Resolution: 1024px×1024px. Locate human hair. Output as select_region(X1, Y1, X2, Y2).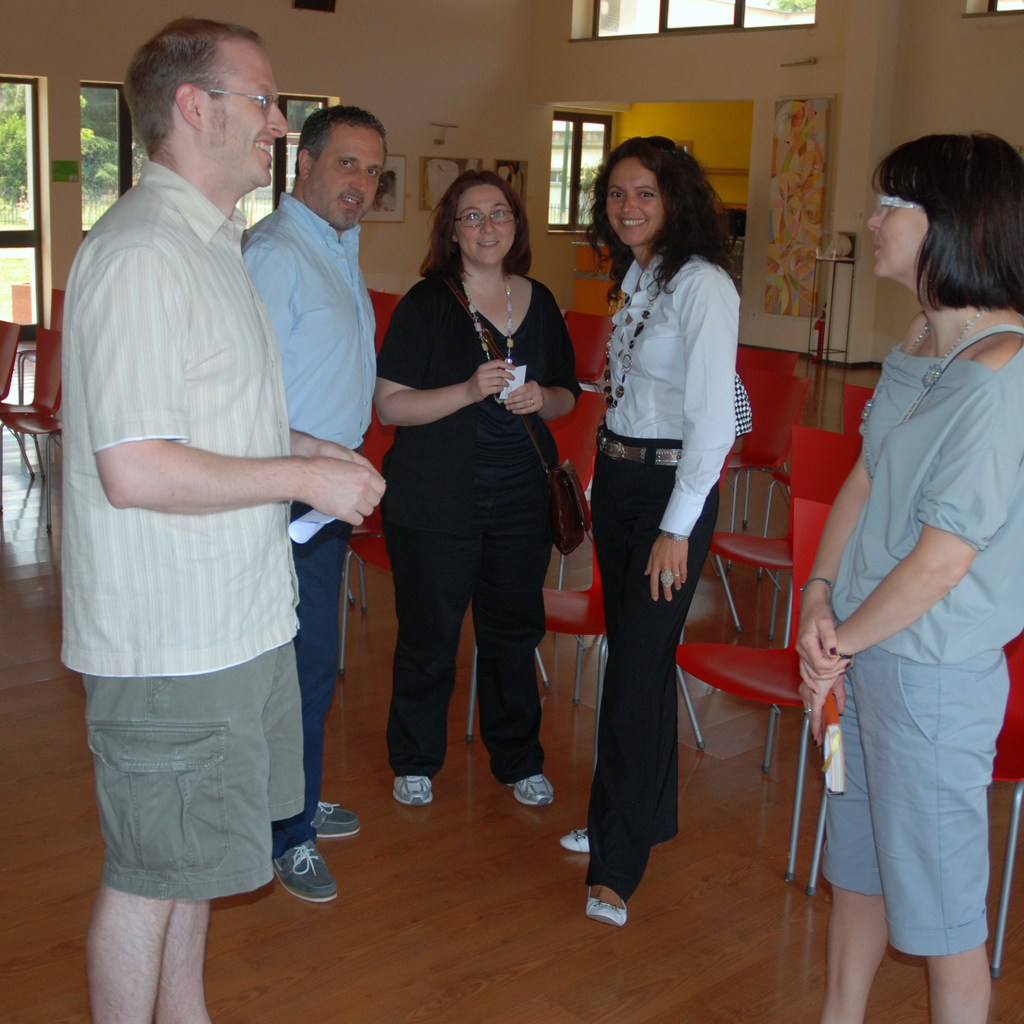
select_region(584, 129, 732, 295).
